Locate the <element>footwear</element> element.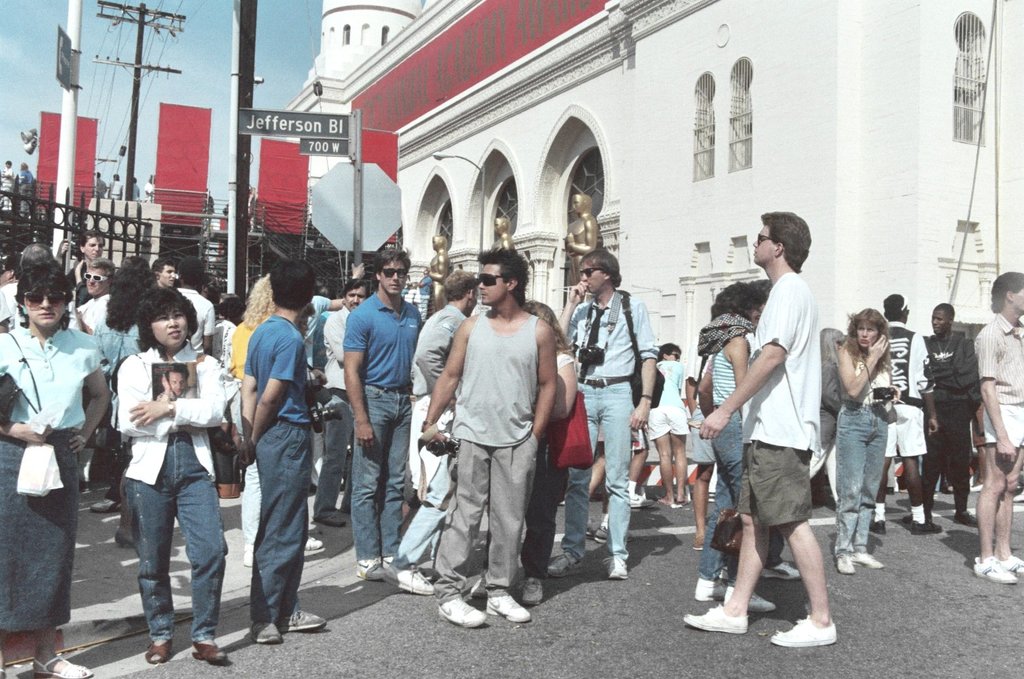
Element bbox: (90, 498, 120, 511).
